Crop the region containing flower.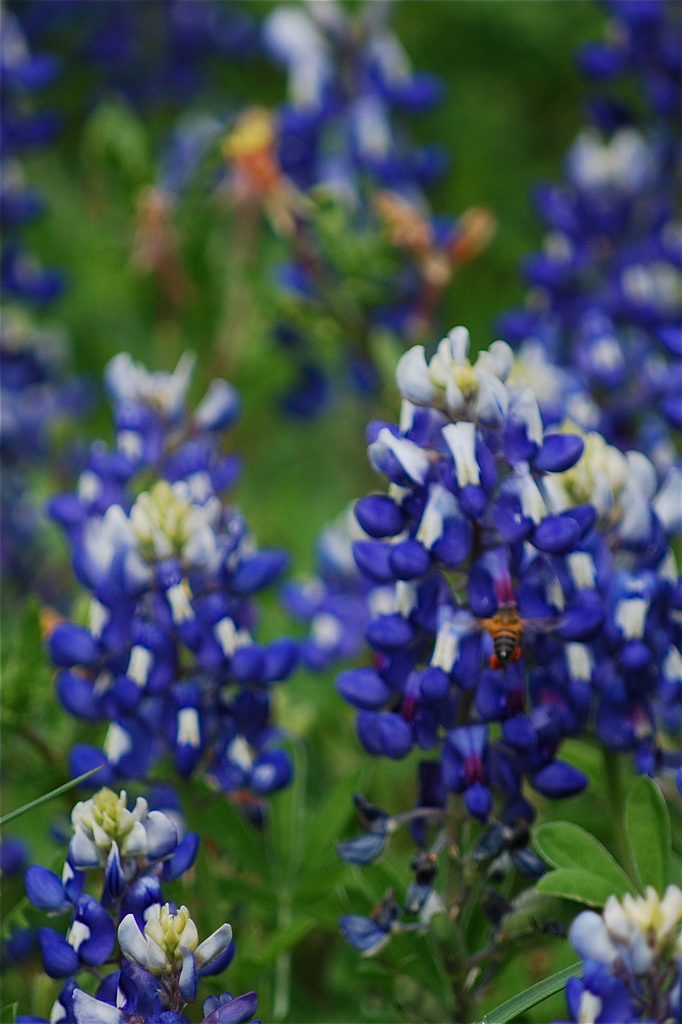
Crop region: left=0, top=19, right=93, bottom=564.
